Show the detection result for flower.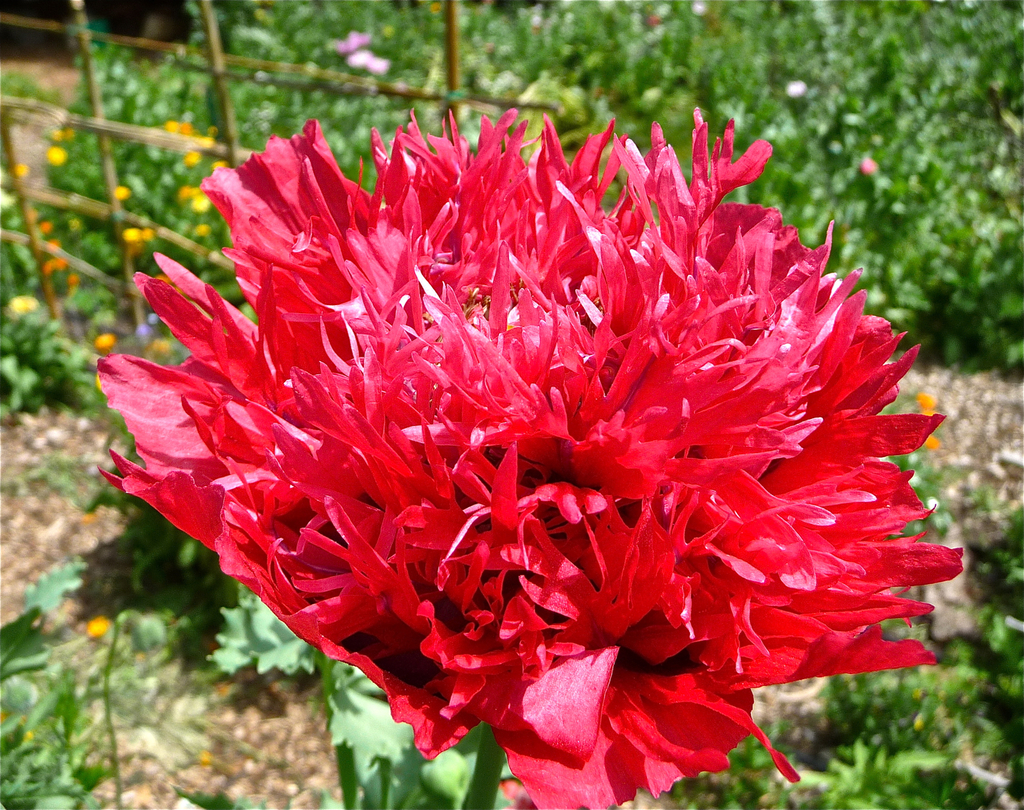
crop(10, 296, 40, 319).
